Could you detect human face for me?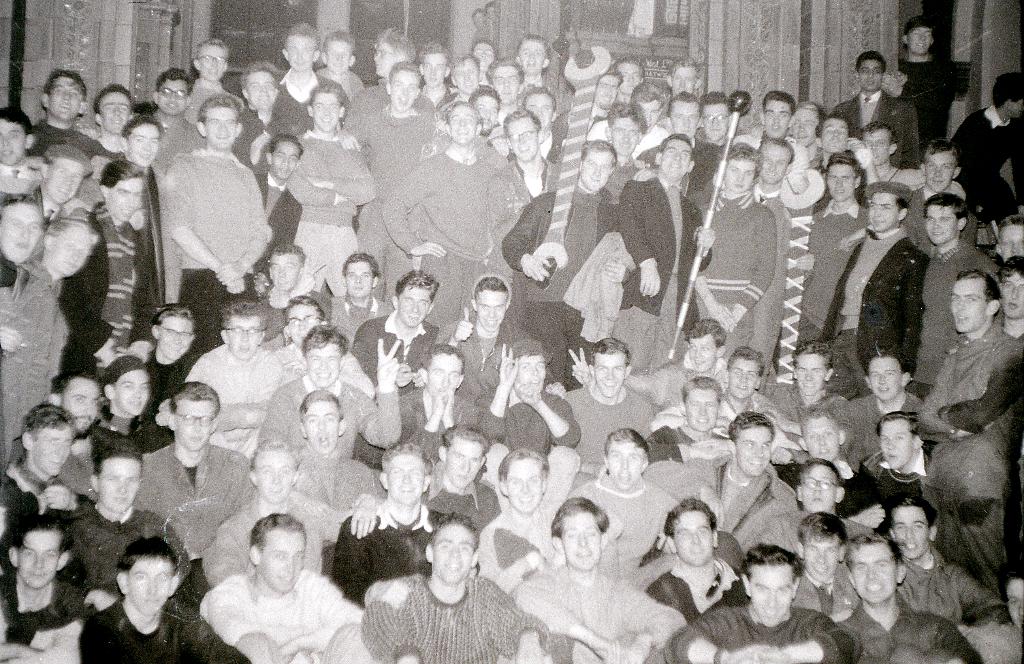
Detection result: 821,117,849,150.
